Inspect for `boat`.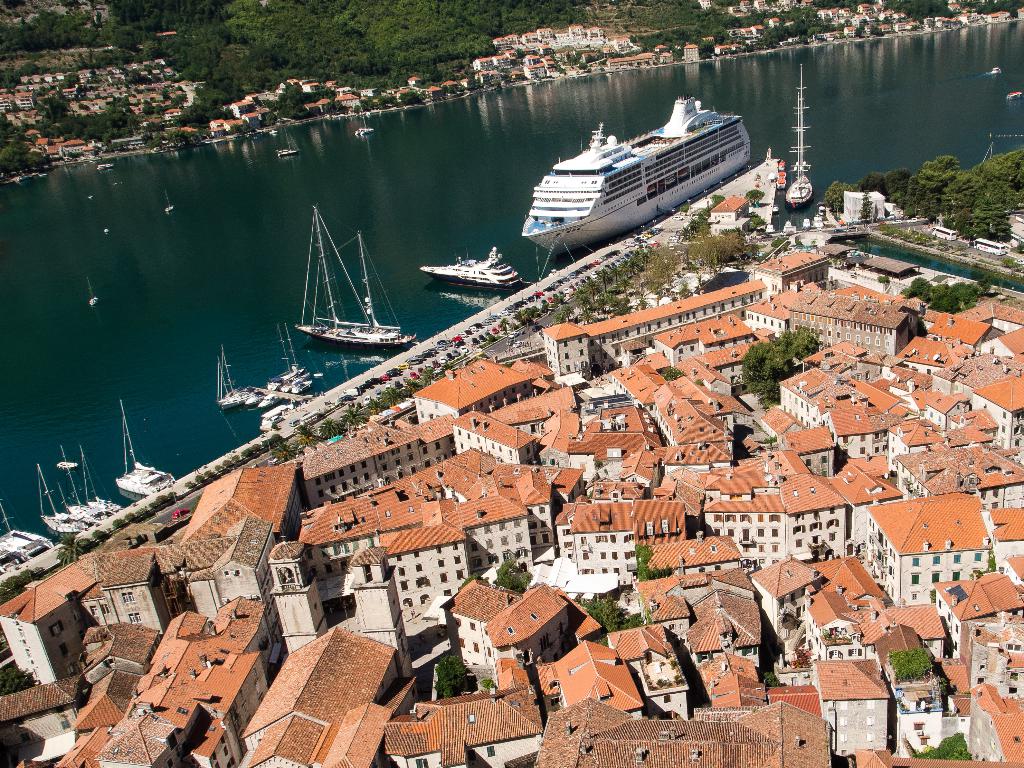
Inspection: detection(39, 461, 86, 529).
